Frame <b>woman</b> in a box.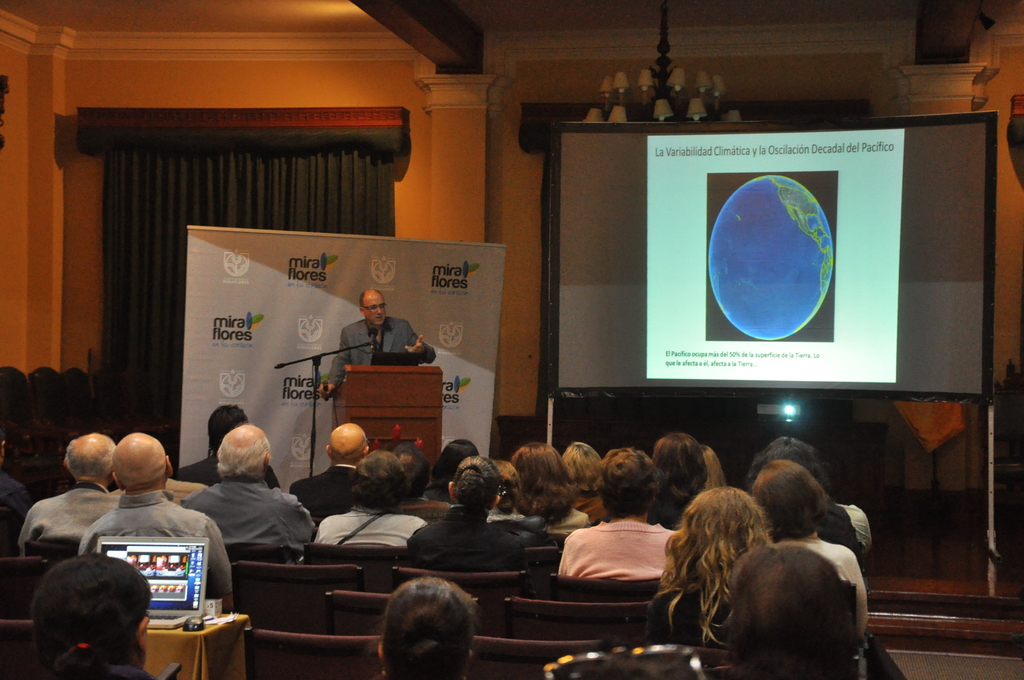
Rect(751, 458, 867, 631).
